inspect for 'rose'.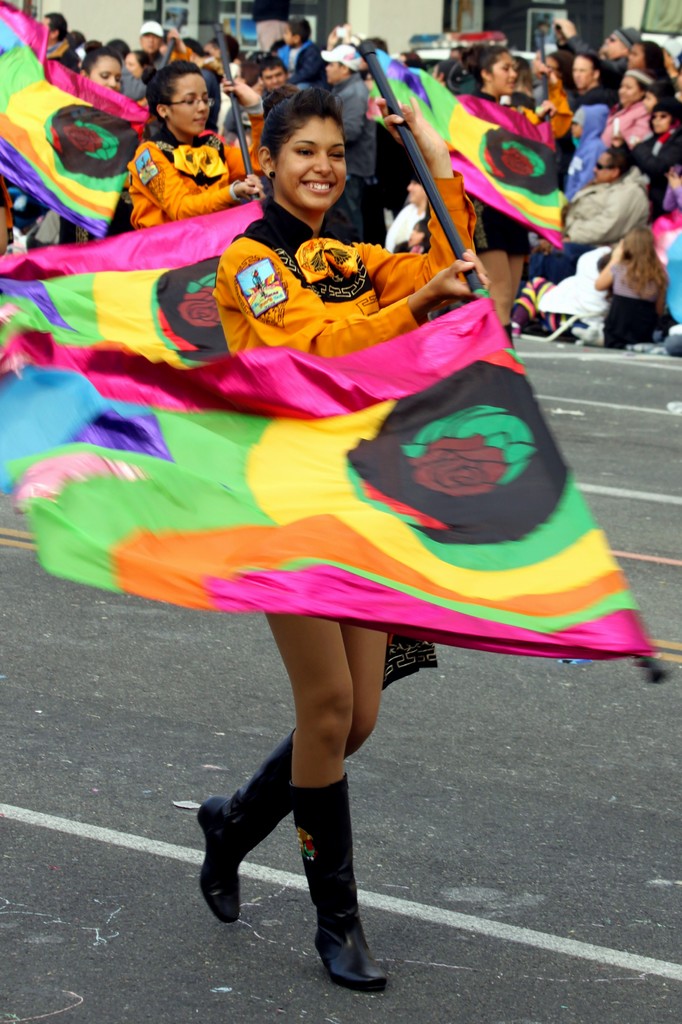
Inspection: 65, 124, 108, 157.
